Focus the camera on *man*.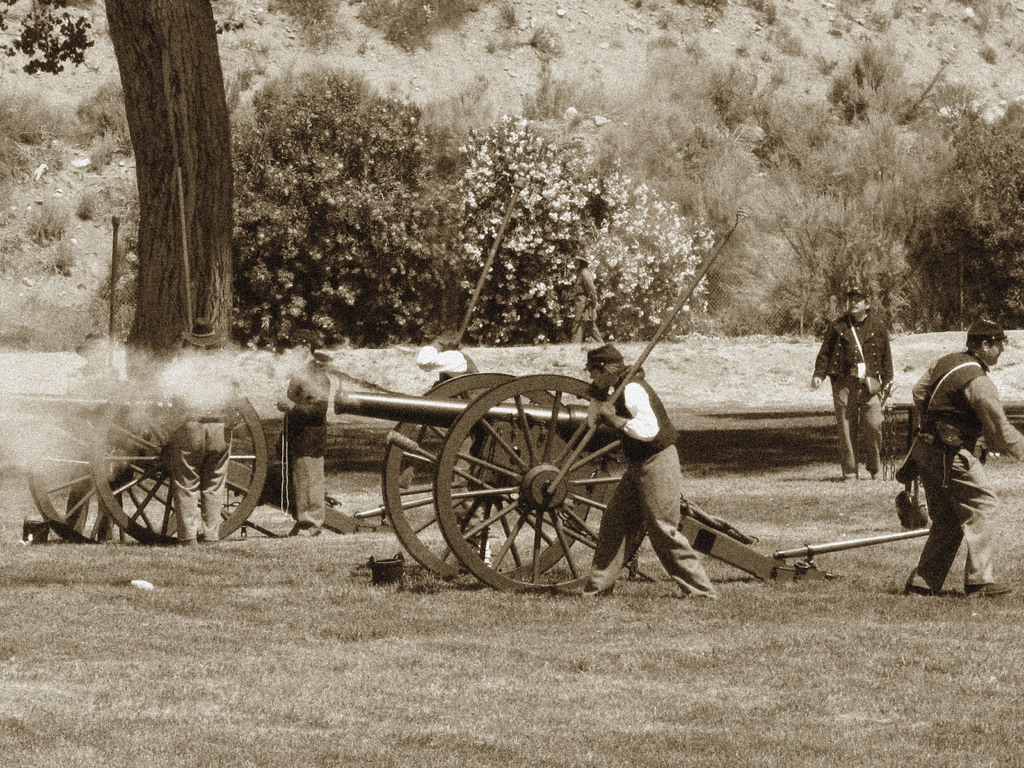
Focus region: box=[159, 316, 244, 537].
